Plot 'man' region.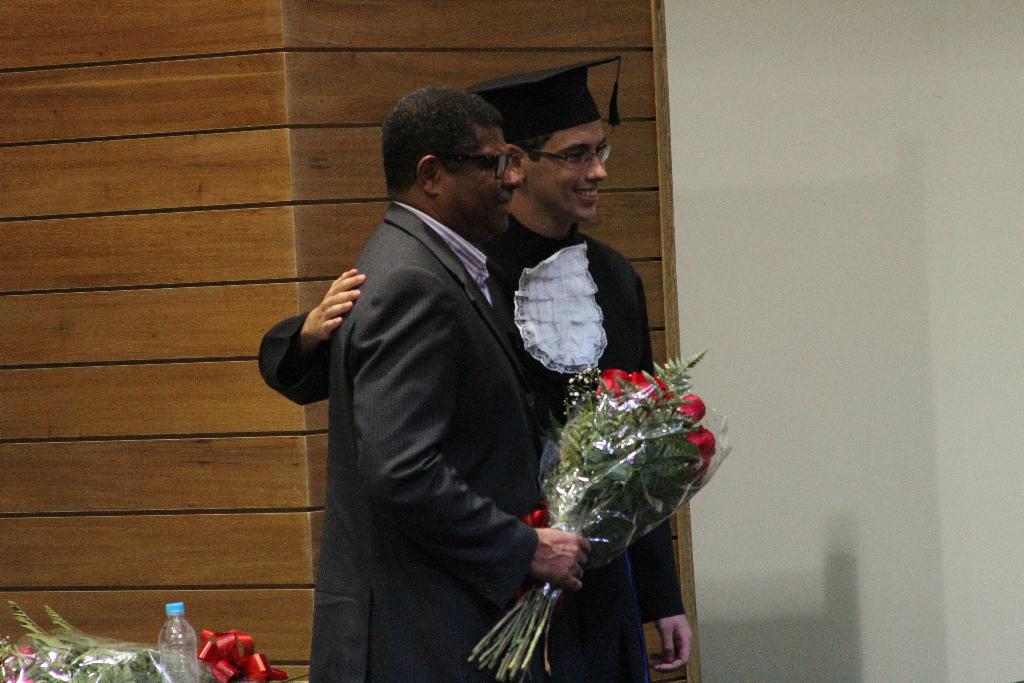
Plotted at crop(259, 52, 692, 682).
